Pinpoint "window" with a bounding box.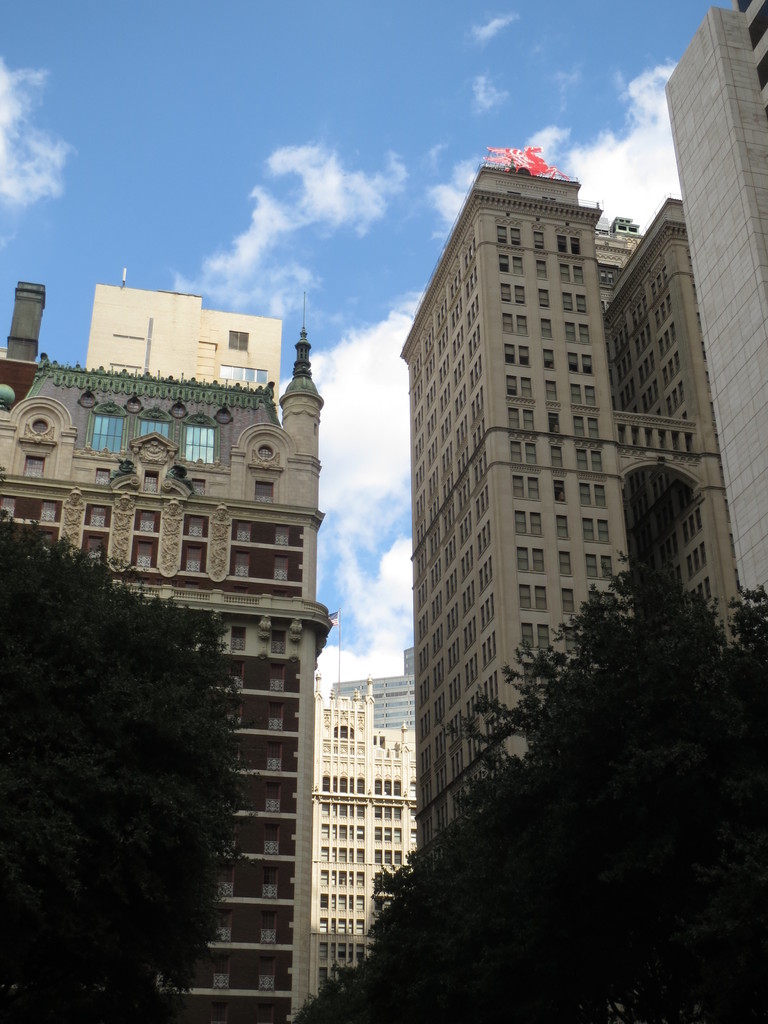
132/510/162/529.
